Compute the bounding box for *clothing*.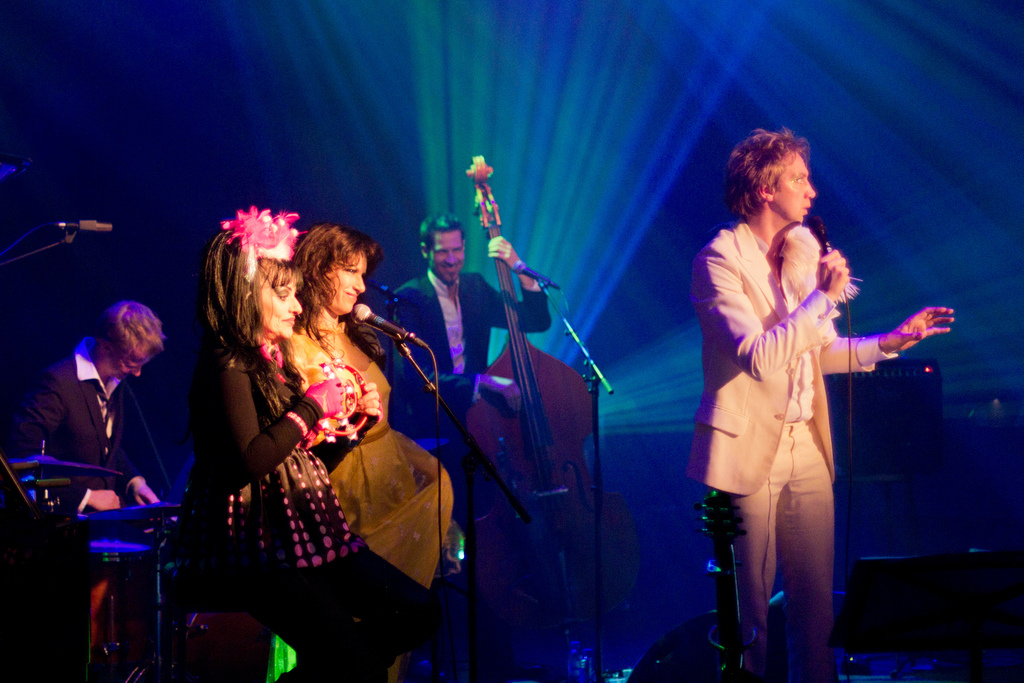
<region>174, 338, 440, 682</region>.
